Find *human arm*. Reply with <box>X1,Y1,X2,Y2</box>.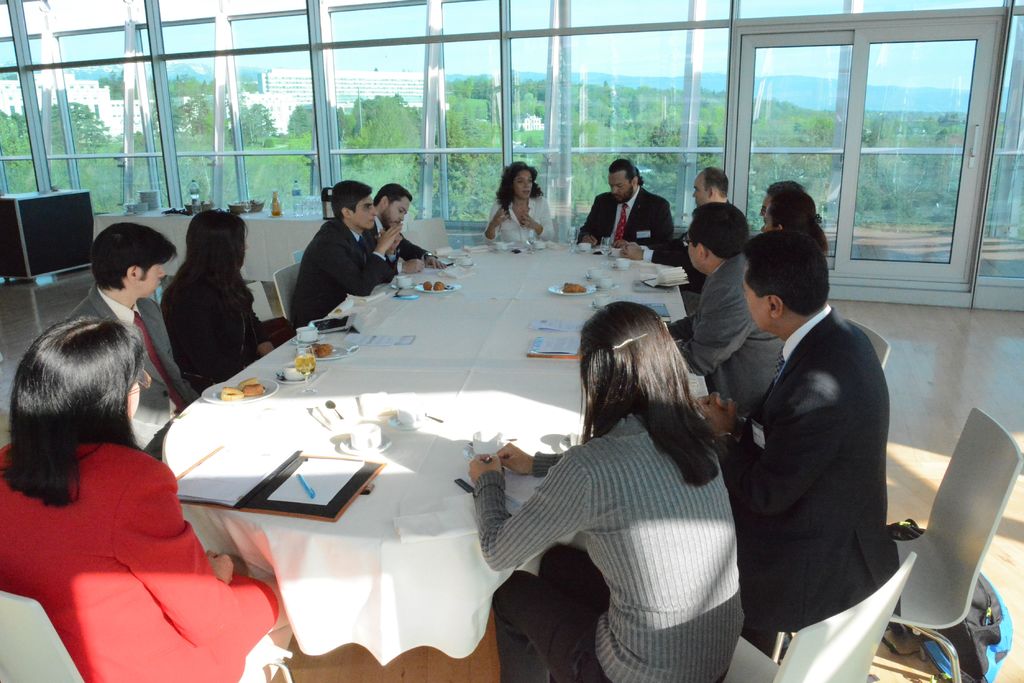
<box>388,240,399,278</box>.
